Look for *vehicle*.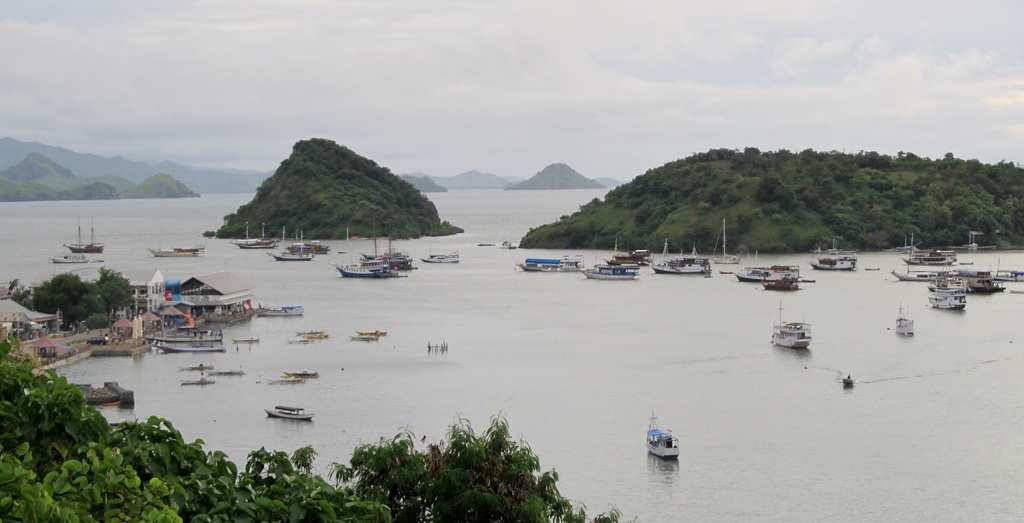
Found: box=[356, 330, 386, 335].
